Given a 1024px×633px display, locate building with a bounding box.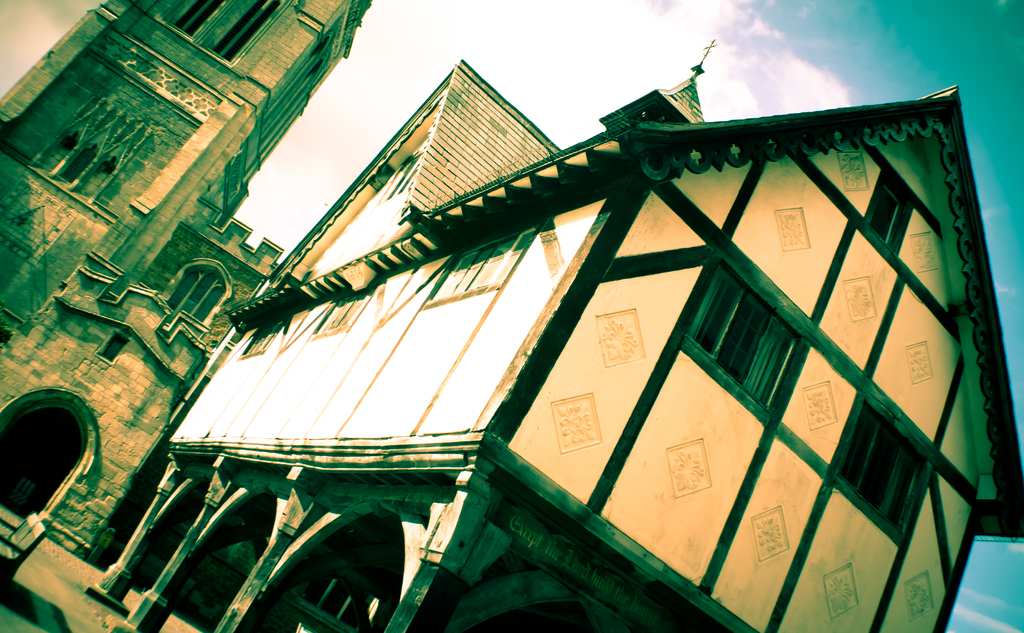
Located: BBox(0, 0, 373, 563).
